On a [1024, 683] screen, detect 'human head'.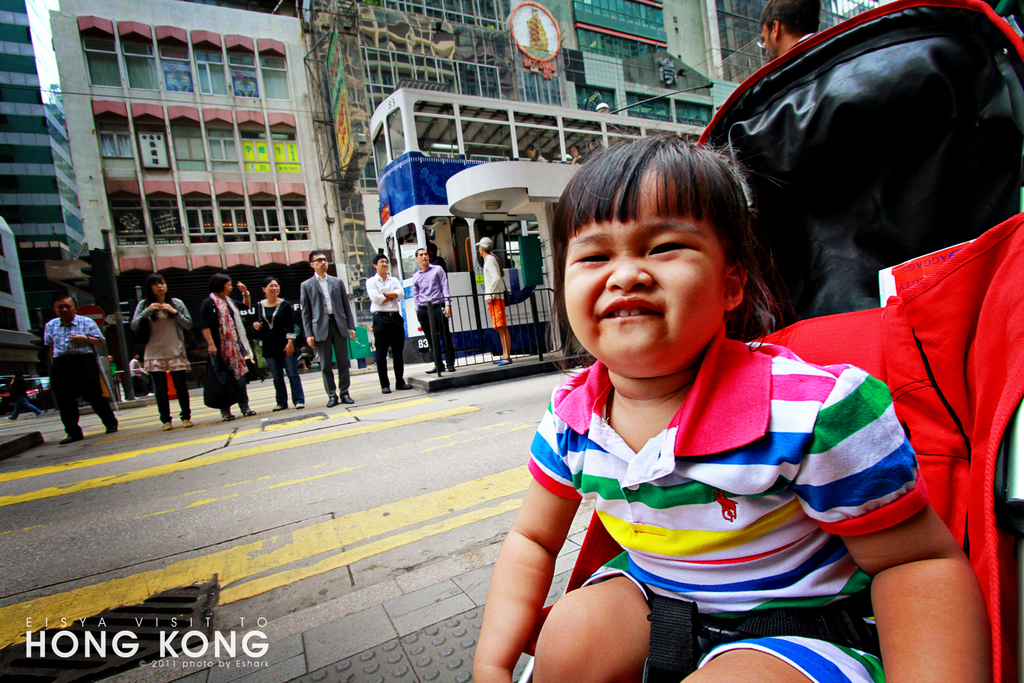
212/277/235/298.
